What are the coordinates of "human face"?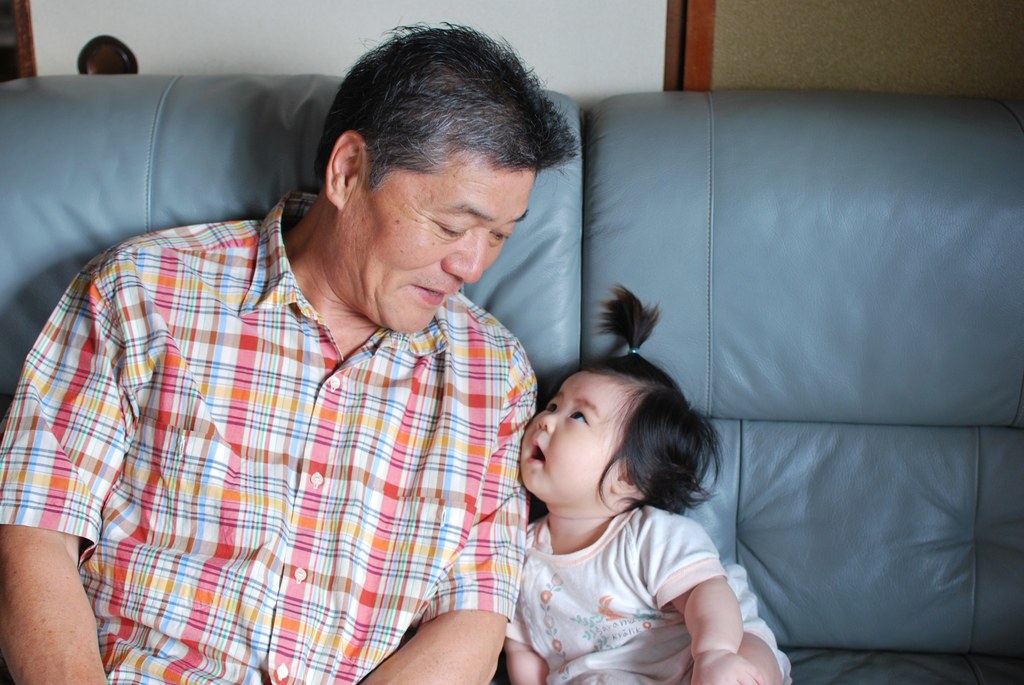
pyautogui.locateOnScreen(518, 371, 624, 493).
